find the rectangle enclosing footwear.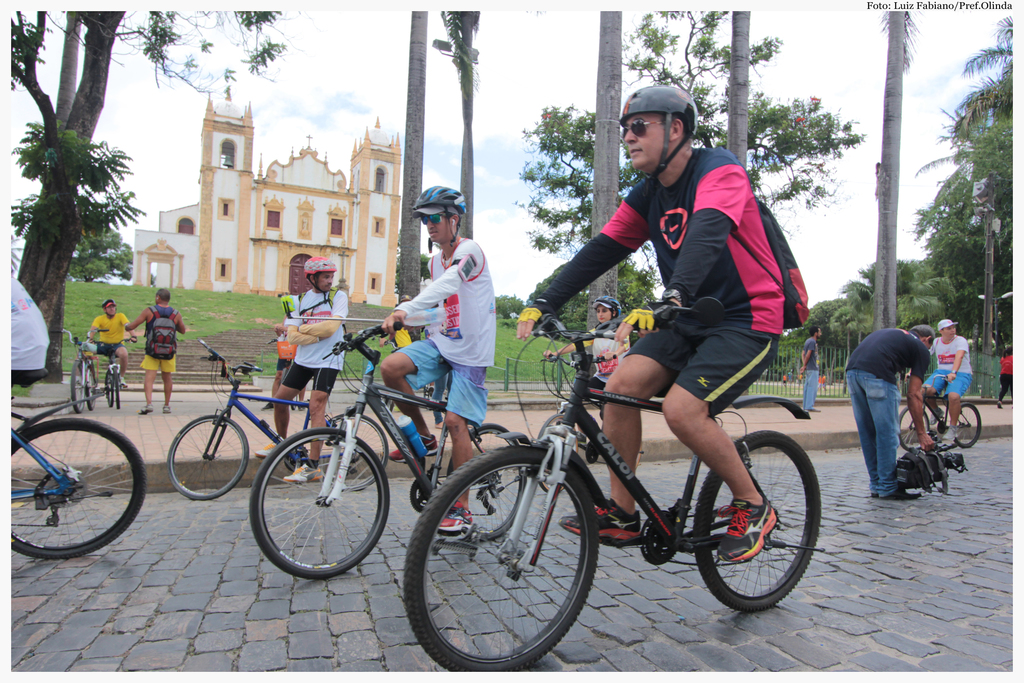
bbox=[391, 434, 440, 465].
